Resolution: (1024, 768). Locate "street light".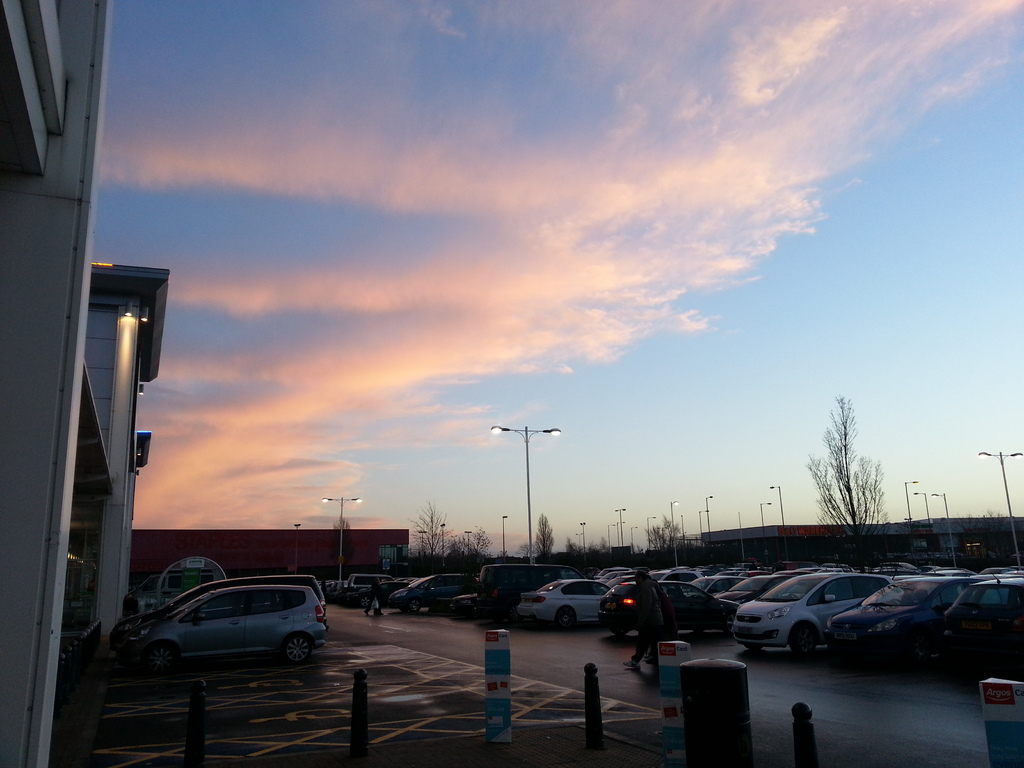
locate(575, 532, 580, 555).
